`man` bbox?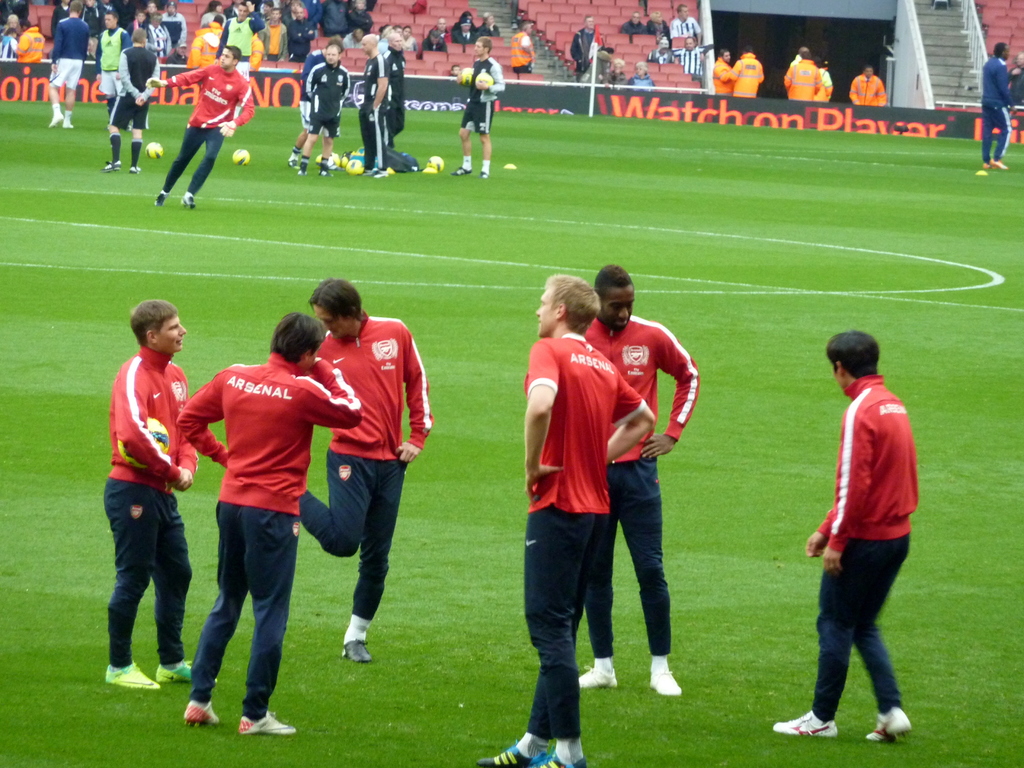
(318,0,348,36)
